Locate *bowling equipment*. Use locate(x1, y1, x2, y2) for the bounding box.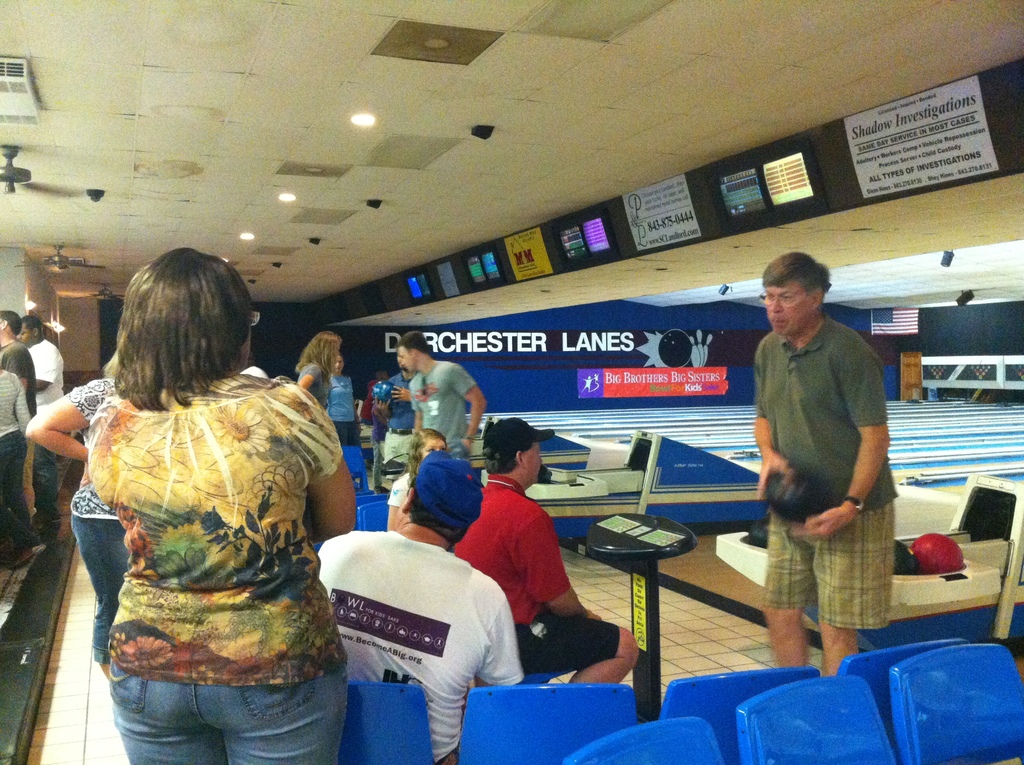
locate(686, 325, 711, 369).
